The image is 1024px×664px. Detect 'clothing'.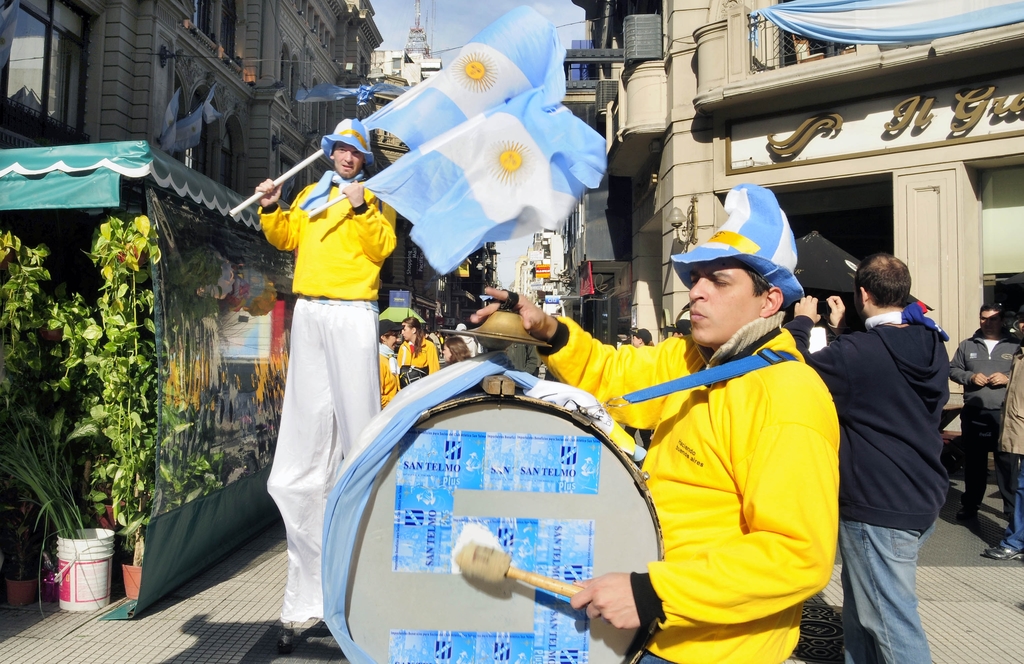
Detection: 397 340 440 390.
